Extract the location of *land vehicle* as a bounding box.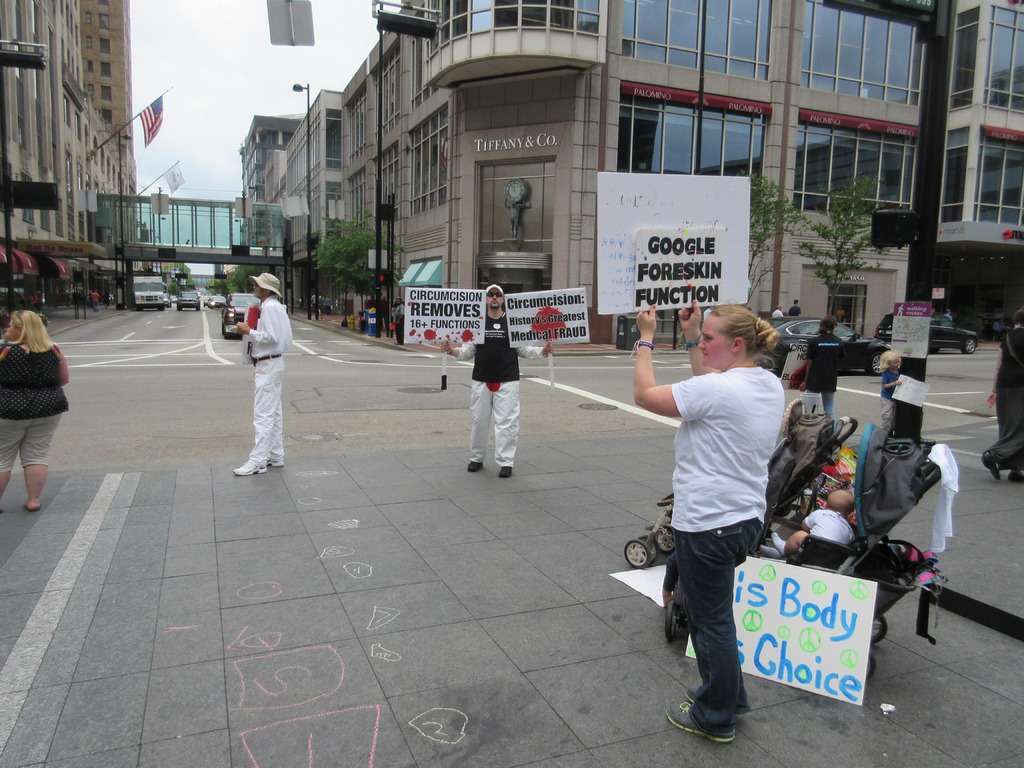
129, 275, 165, 312.
